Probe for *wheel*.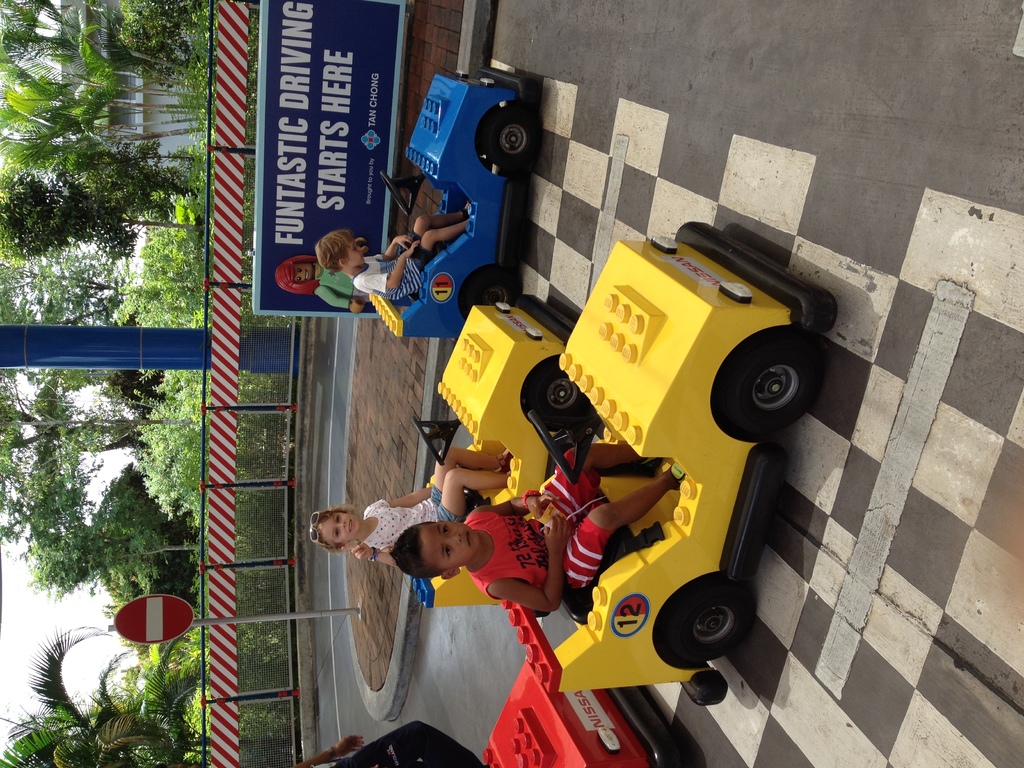
Probe result: (left=662, top=593, right=753, bottom=678).
